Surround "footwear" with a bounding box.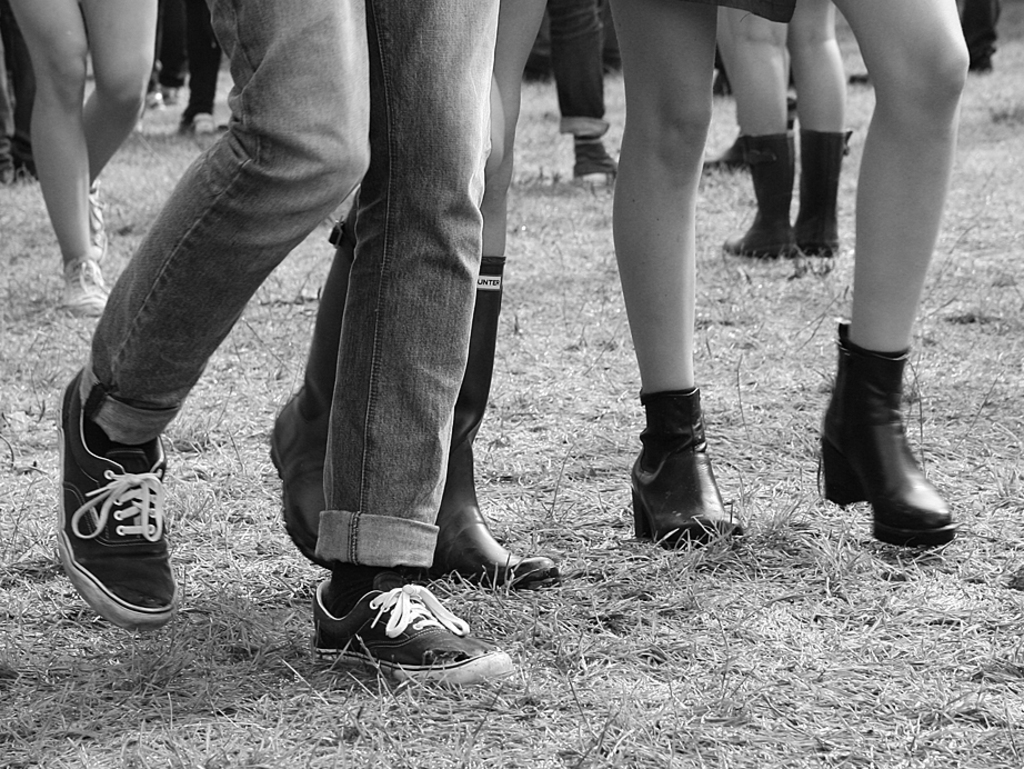
[left=56, top=396, right=174, bottom=638].
